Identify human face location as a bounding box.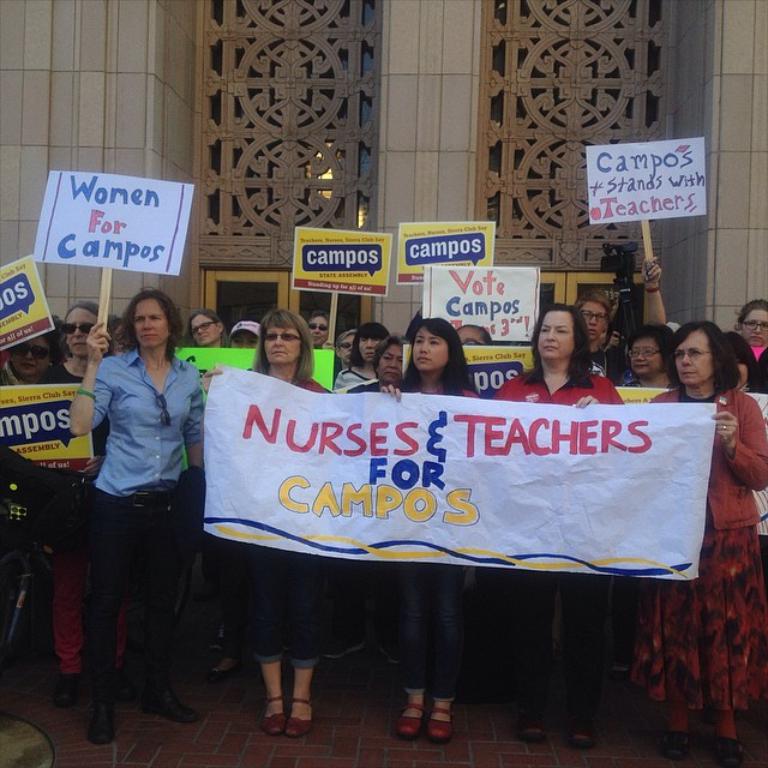
<box>14,336,52,374</box>.
